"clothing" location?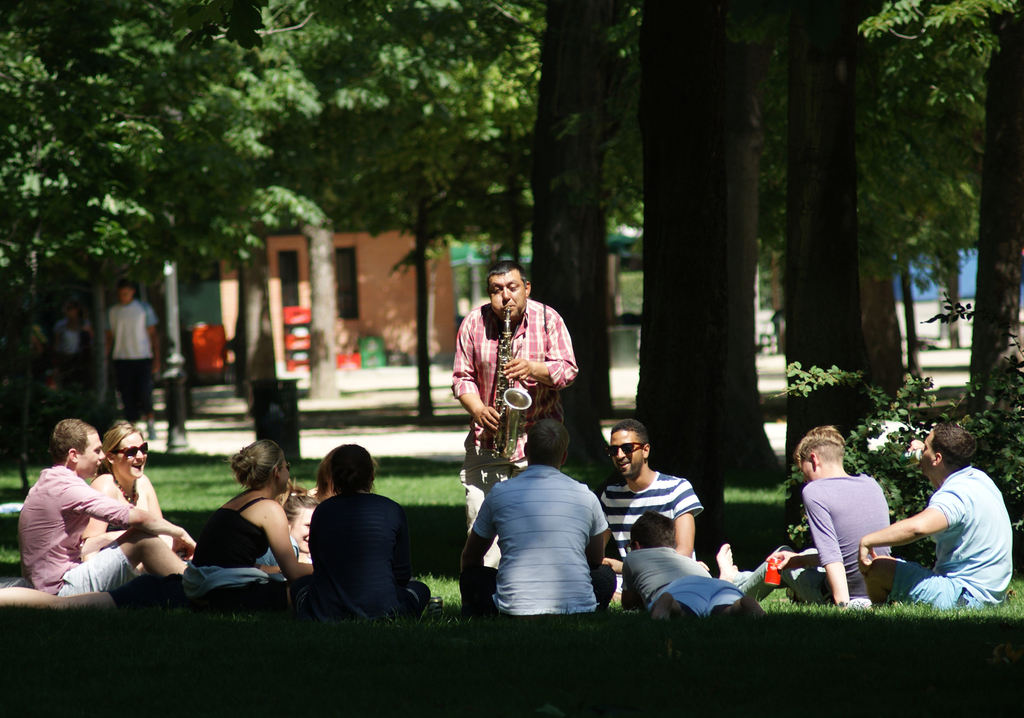
(left=888, top=444, right=1011, bottom=623)
